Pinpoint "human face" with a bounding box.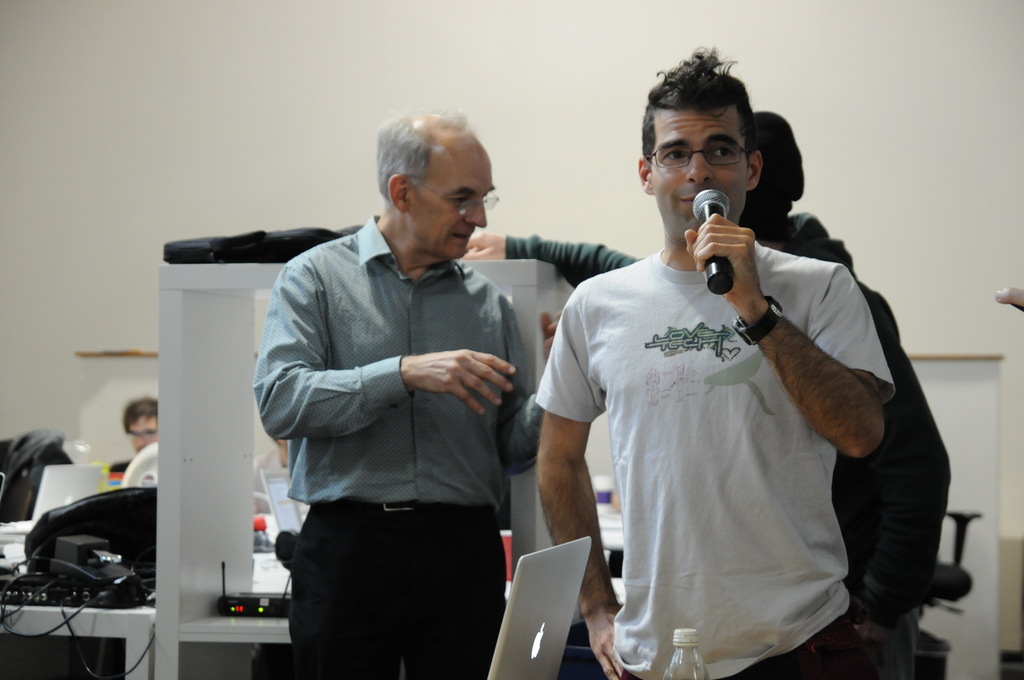
650/109/745/239.
